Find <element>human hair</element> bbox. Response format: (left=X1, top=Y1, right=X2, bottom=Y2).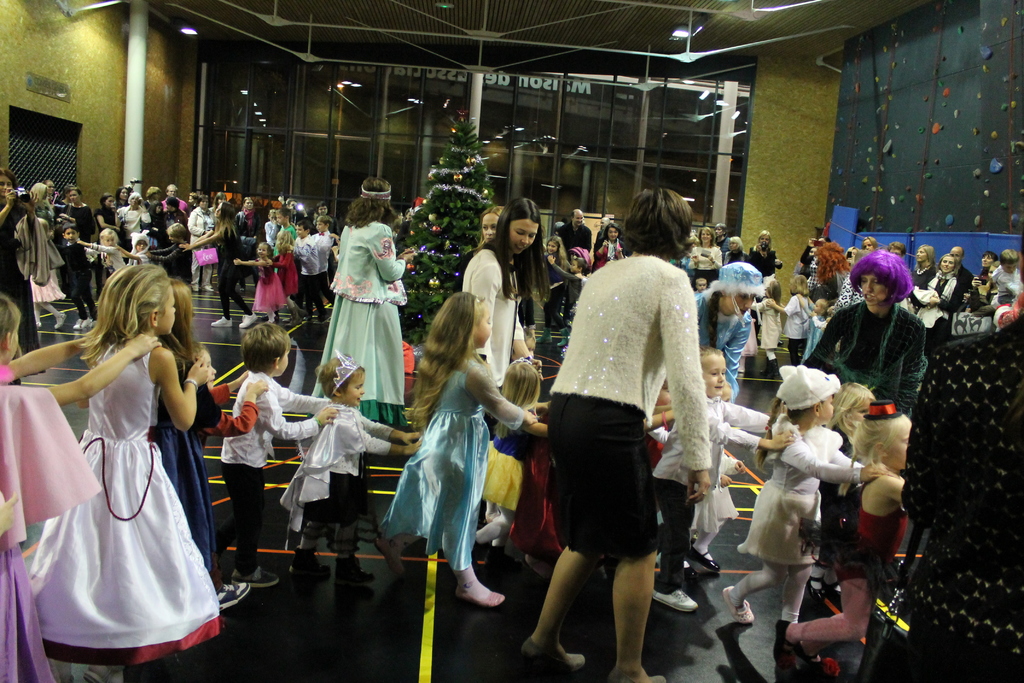
(left=349, top=176, right=400, bottom=229).
